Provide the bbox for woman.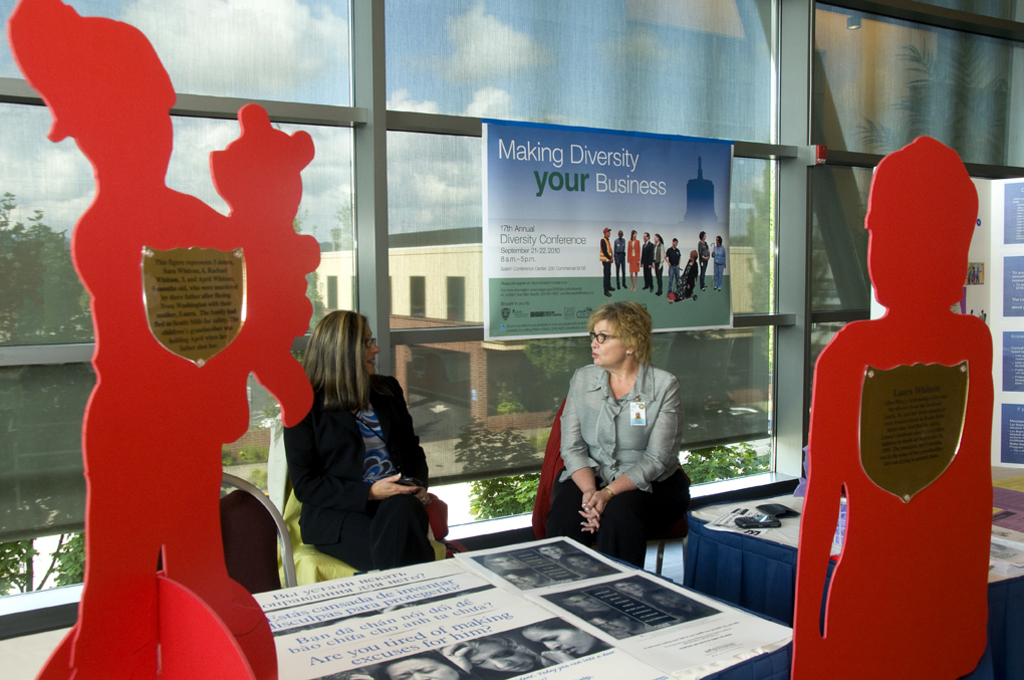
locate(373, 652, 464, 679).
